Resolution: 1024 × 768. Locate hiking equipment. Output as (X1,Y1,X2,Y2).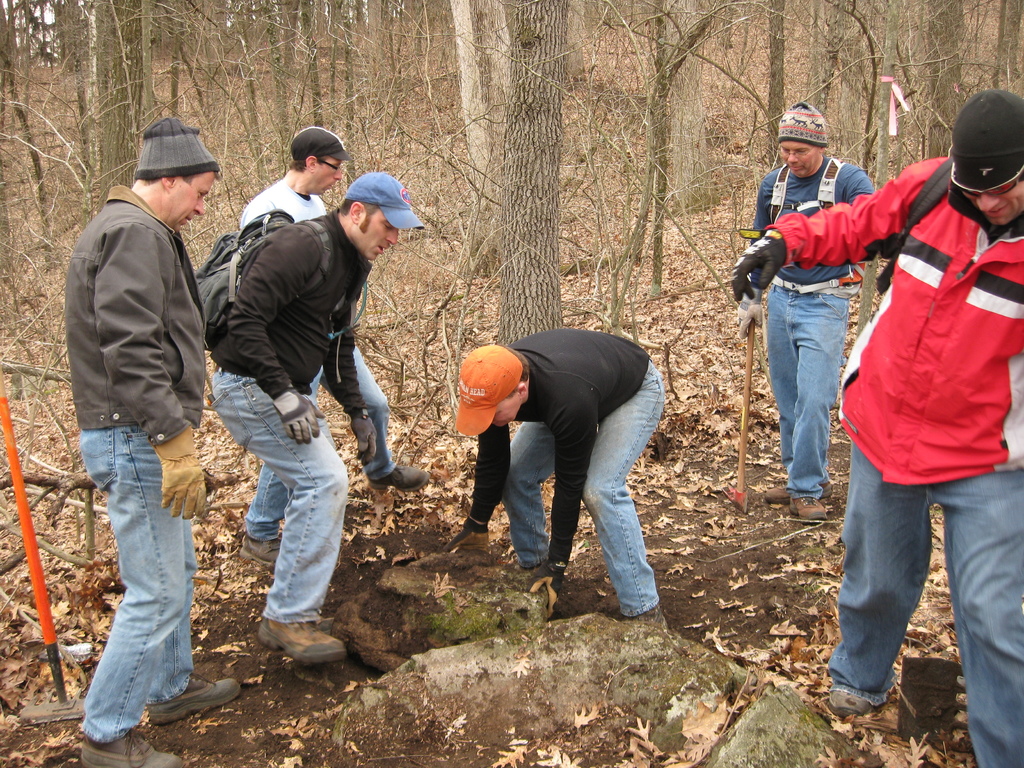
(731,225,768,518).
